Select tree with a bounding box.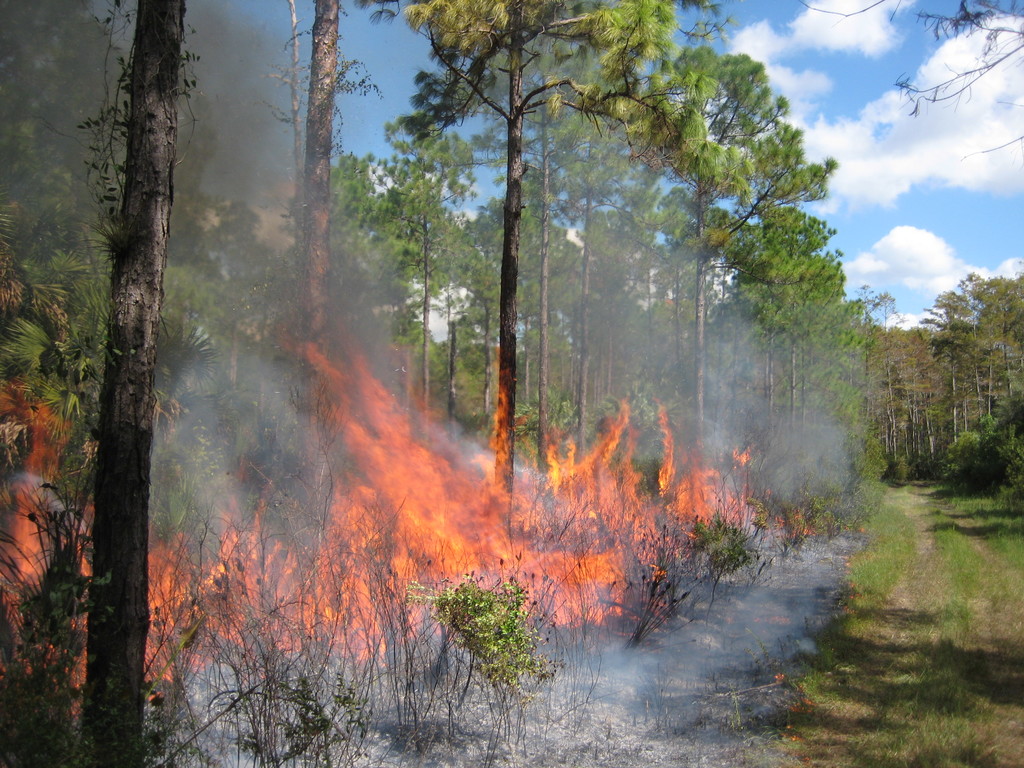
pyautogui.locateOnScreen(74, 0, 200, 765).
